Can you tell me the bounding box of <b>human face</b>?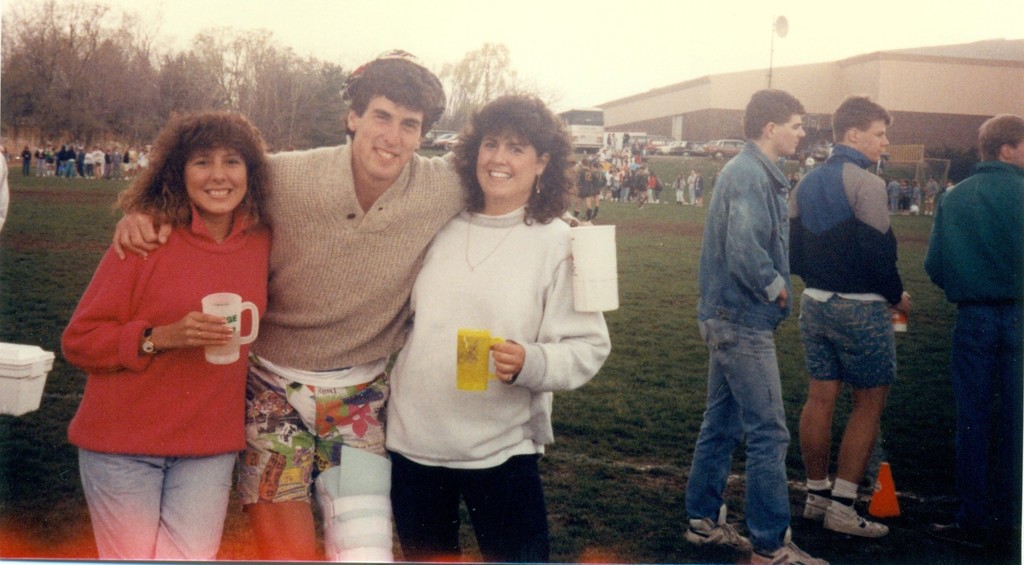
region(771, 114, 804, 158).
